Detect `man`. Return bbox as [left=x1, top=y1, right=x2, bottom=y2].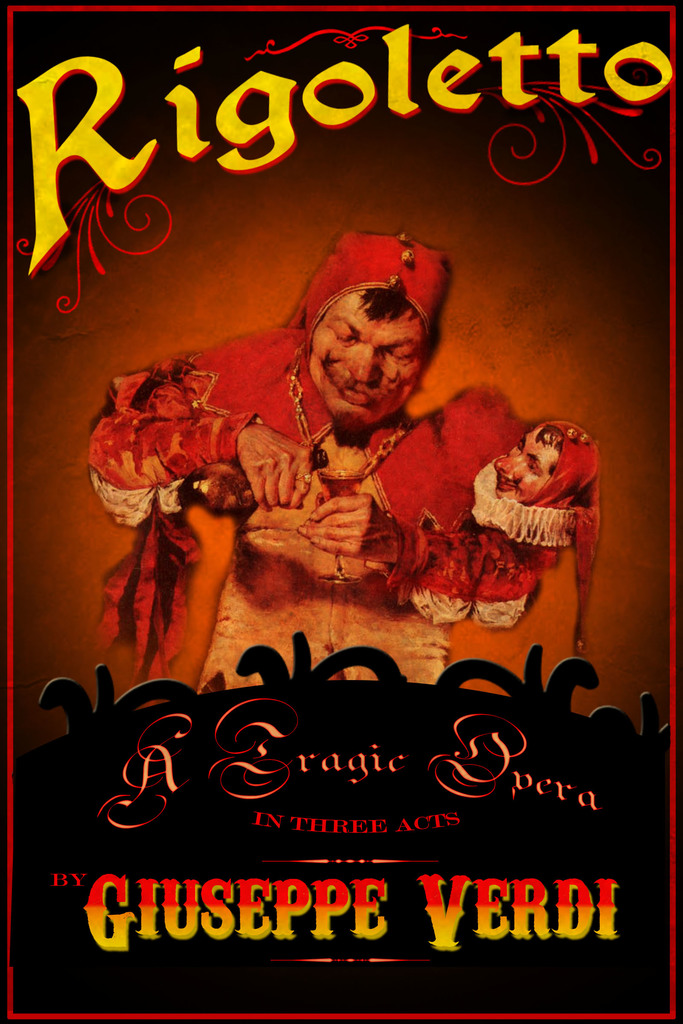
[left=78, top=227, right=544, bottom=685].
